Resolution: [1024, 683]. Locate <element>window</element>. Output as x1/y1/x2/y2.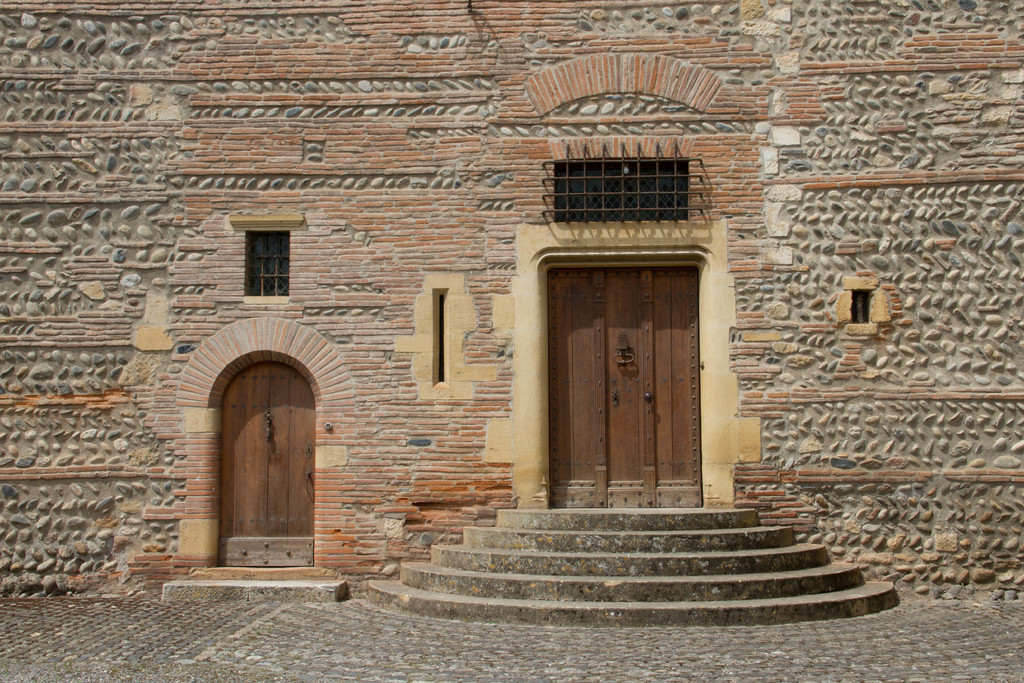
229/215/301/294.
